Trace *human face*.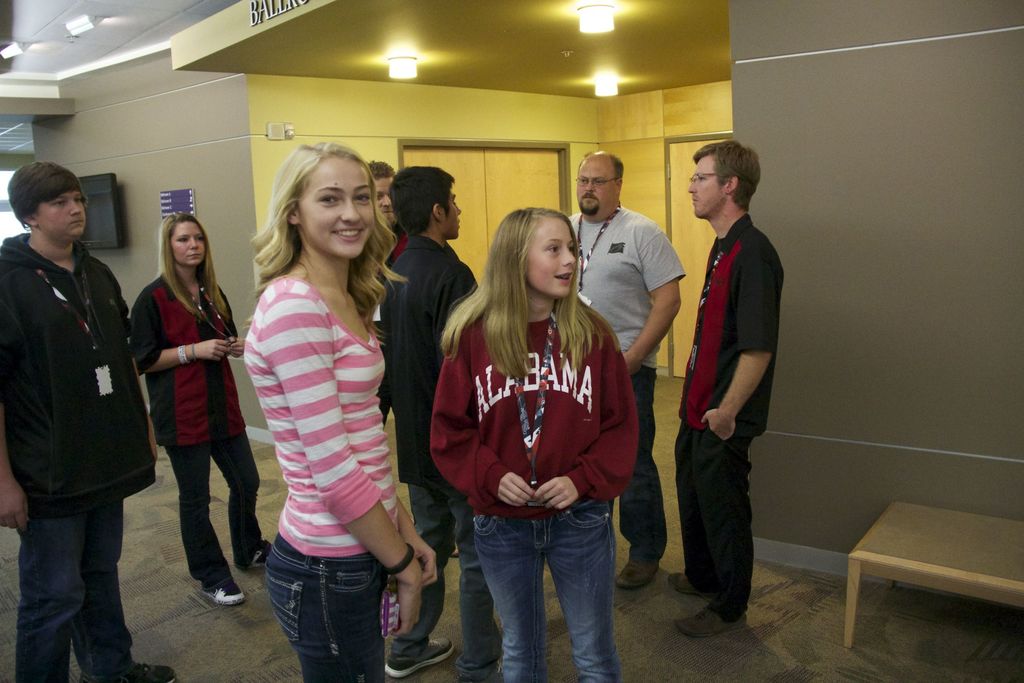
Traced to 376,176,395,227.
